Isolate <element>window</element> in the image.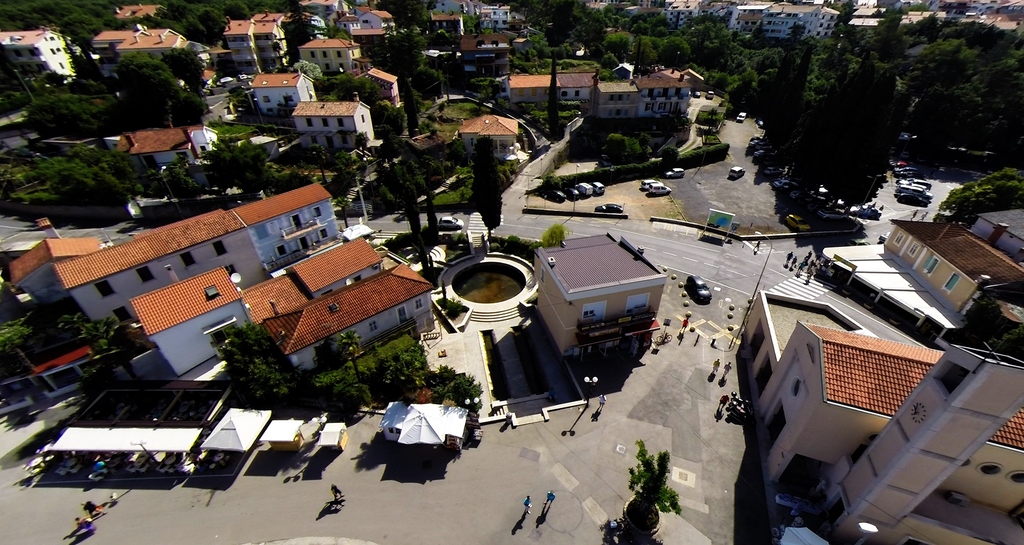
Isolated region: <region>307, 115, 312, 125</region>.
